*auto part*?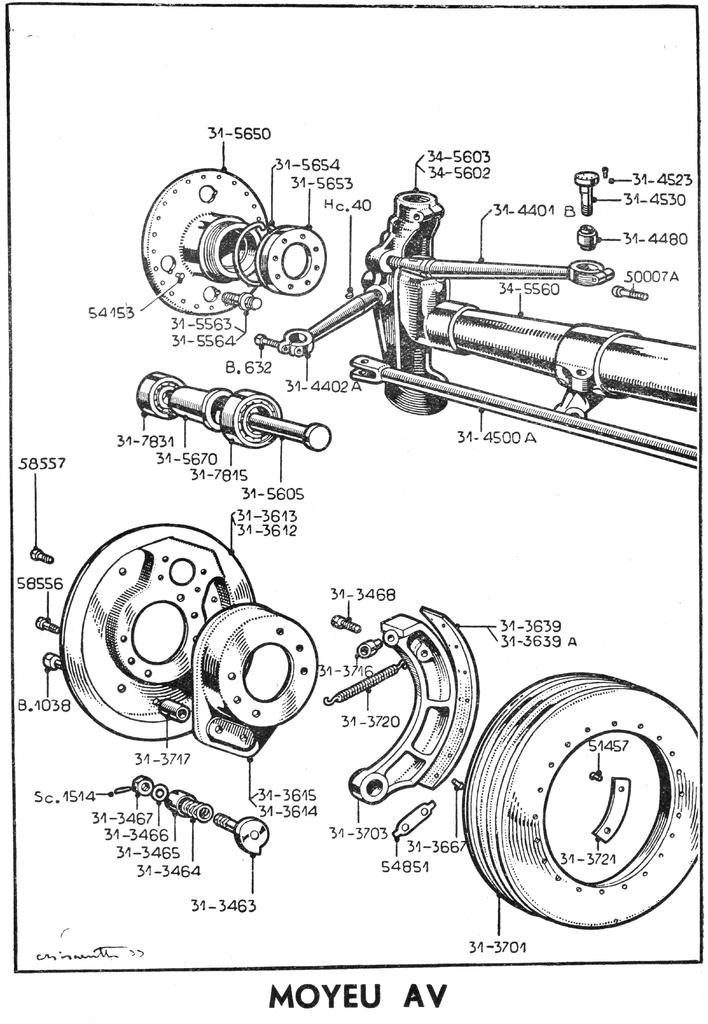
<box>330,616,364,637</box>
